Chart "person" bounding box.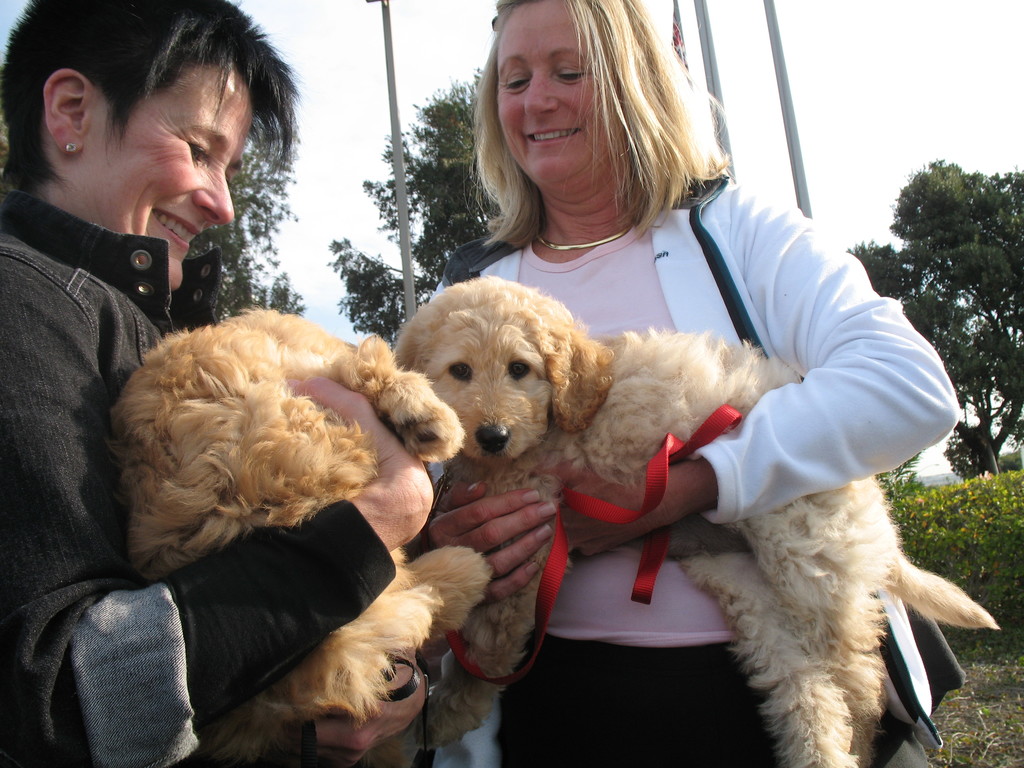
Charted: 0,0,435,767.
